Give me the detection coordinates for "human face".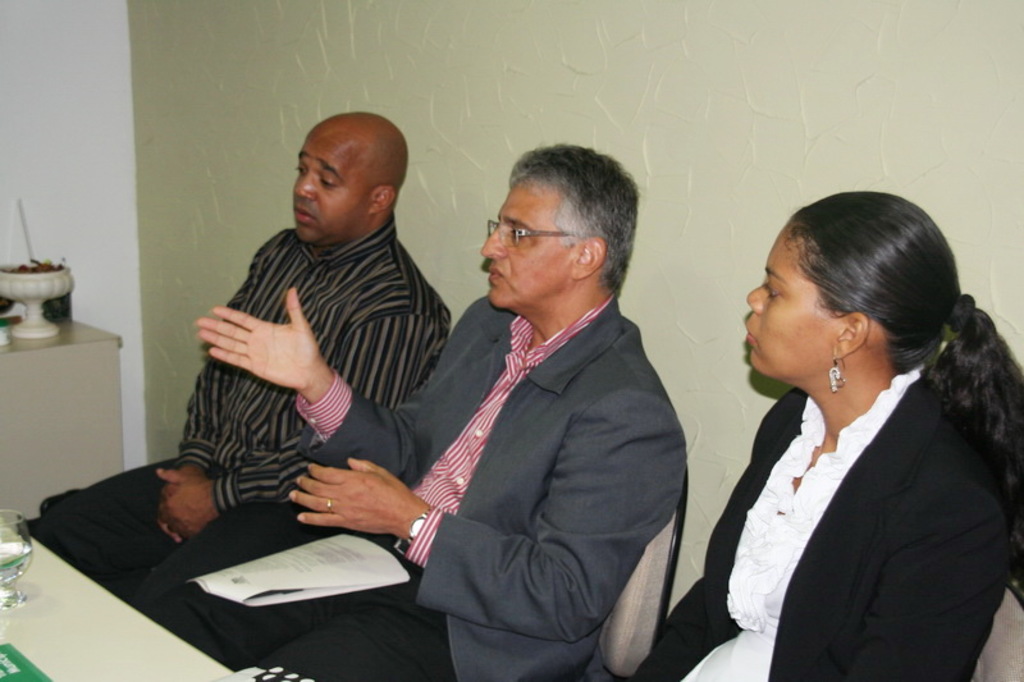
741/226/833/377.
